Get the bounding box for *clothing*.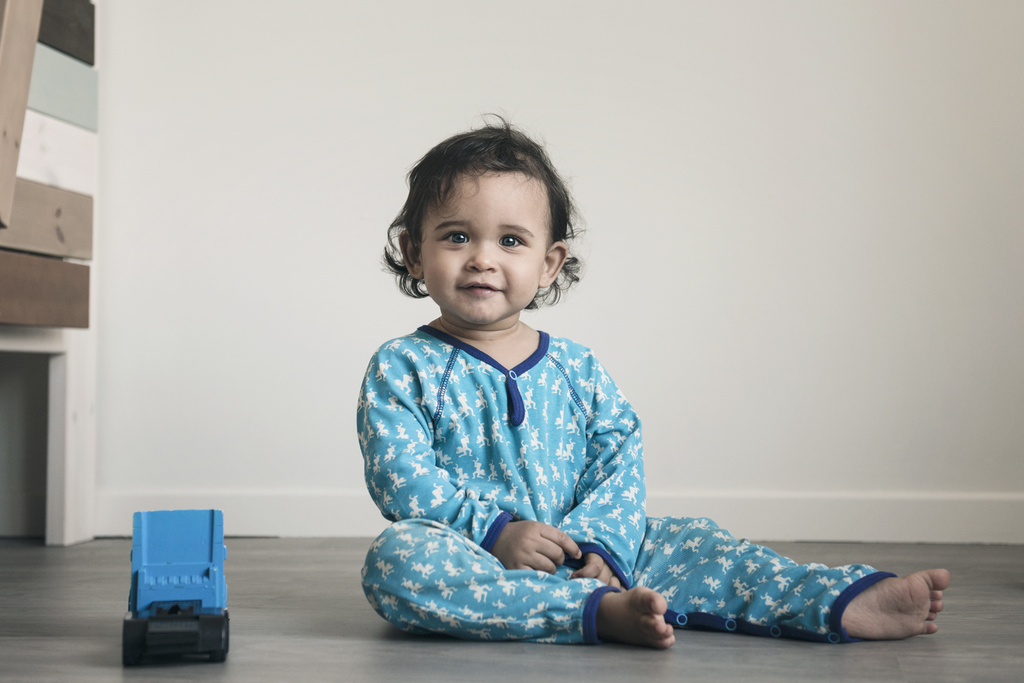
[left=371, top=320, right=899, bottom=646].
